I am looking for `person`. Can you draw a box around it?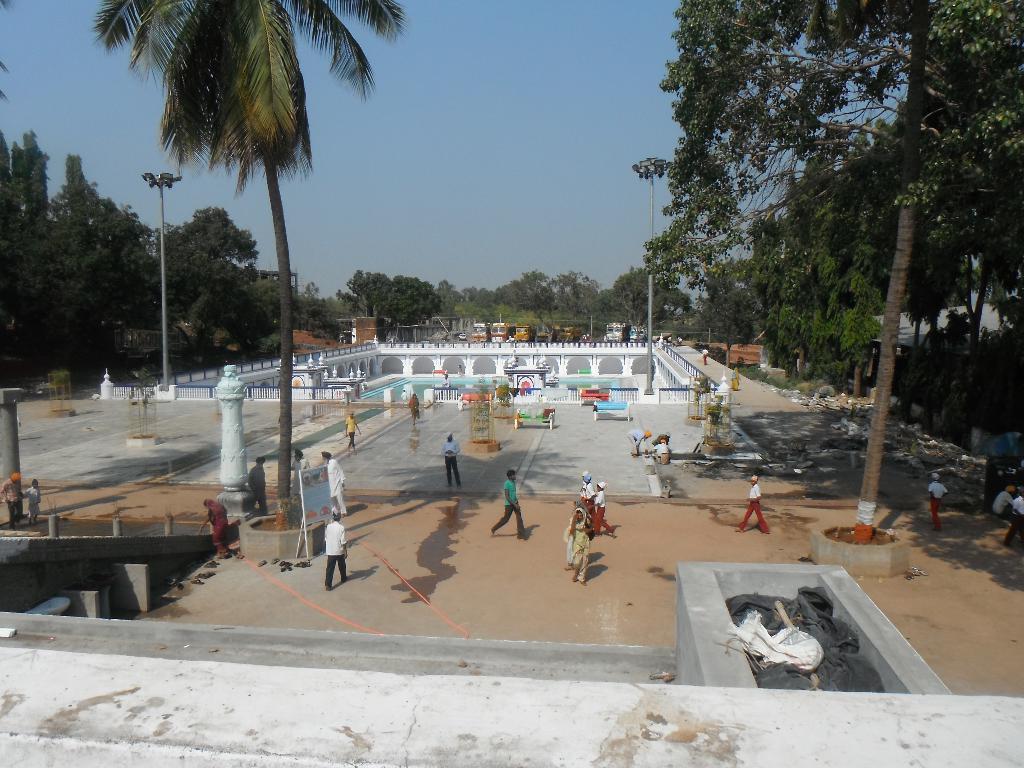
Sure, the bounding box is 449,431,458,486.
